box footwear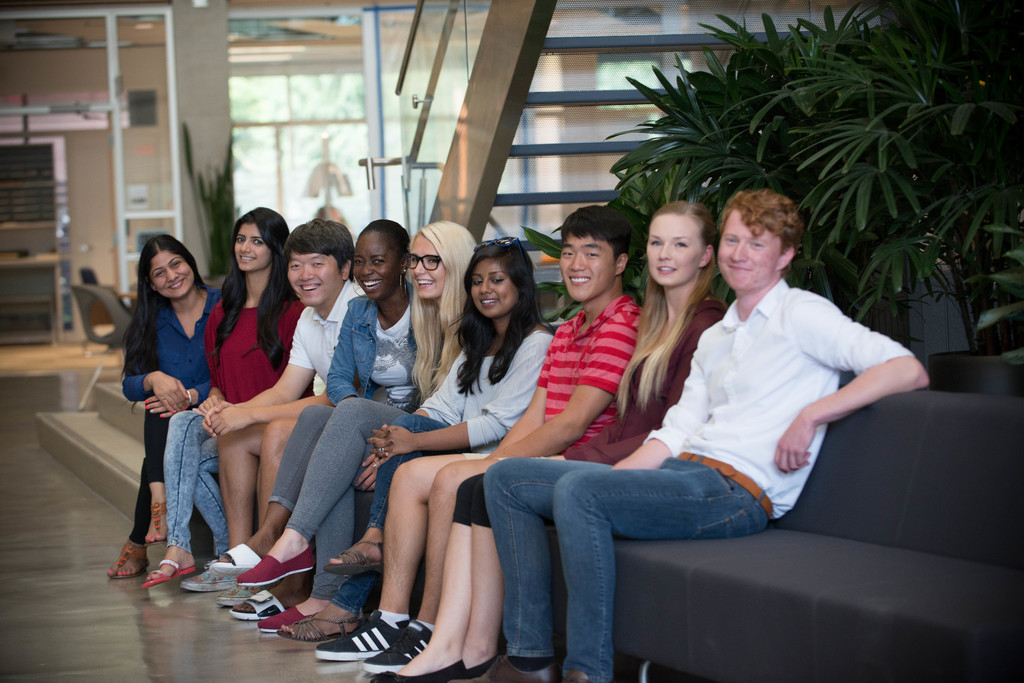
pyautogui.locateOnScreen(275, 609, 365, 641)
